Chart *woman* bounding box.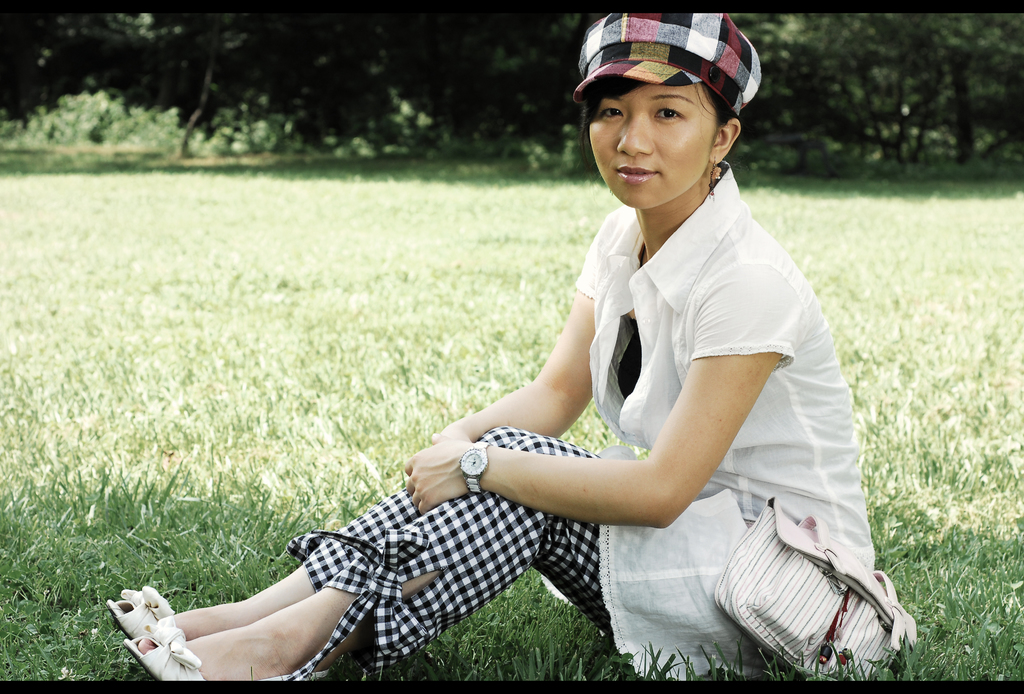
Charted: 226 30 897 685.
